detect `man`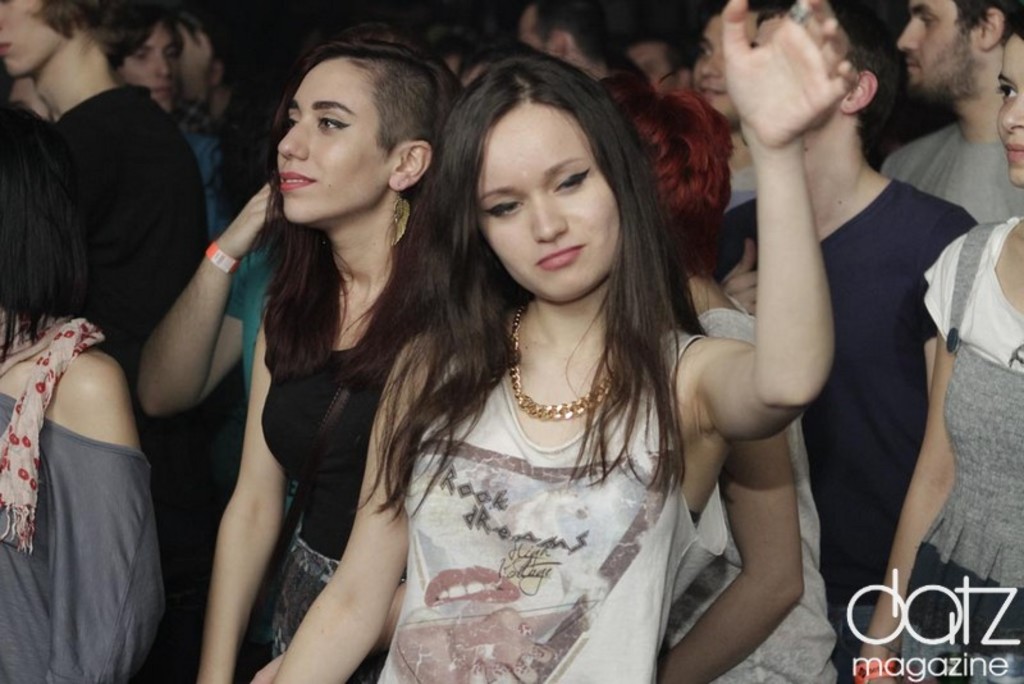
x1=507 y1=0 x2=620 y2=83
